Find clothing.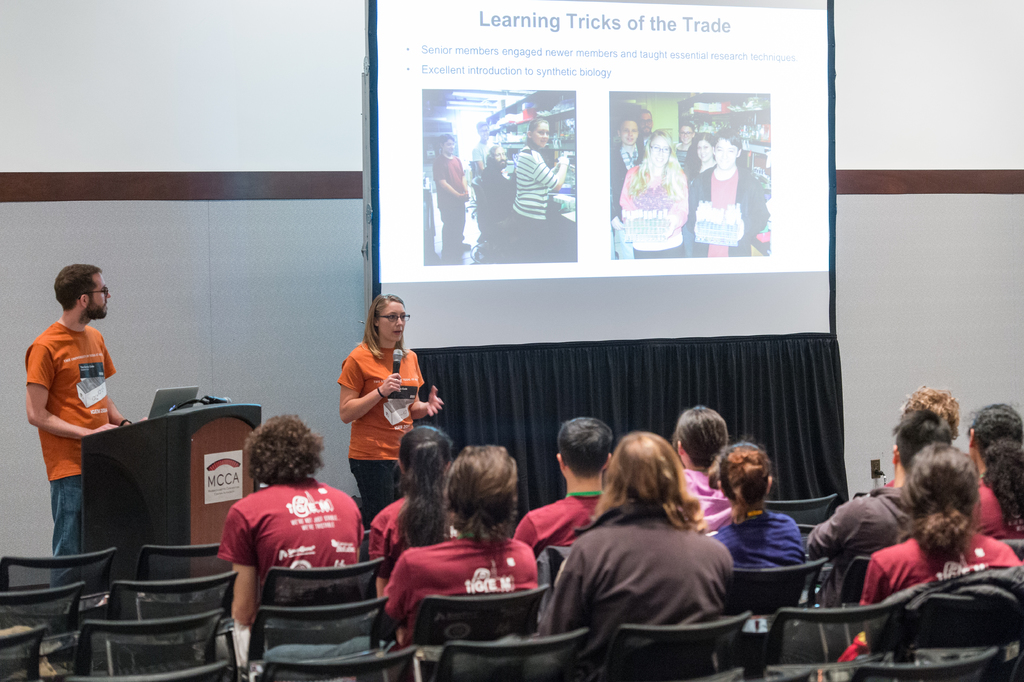
[338, 340, 422, 528].
